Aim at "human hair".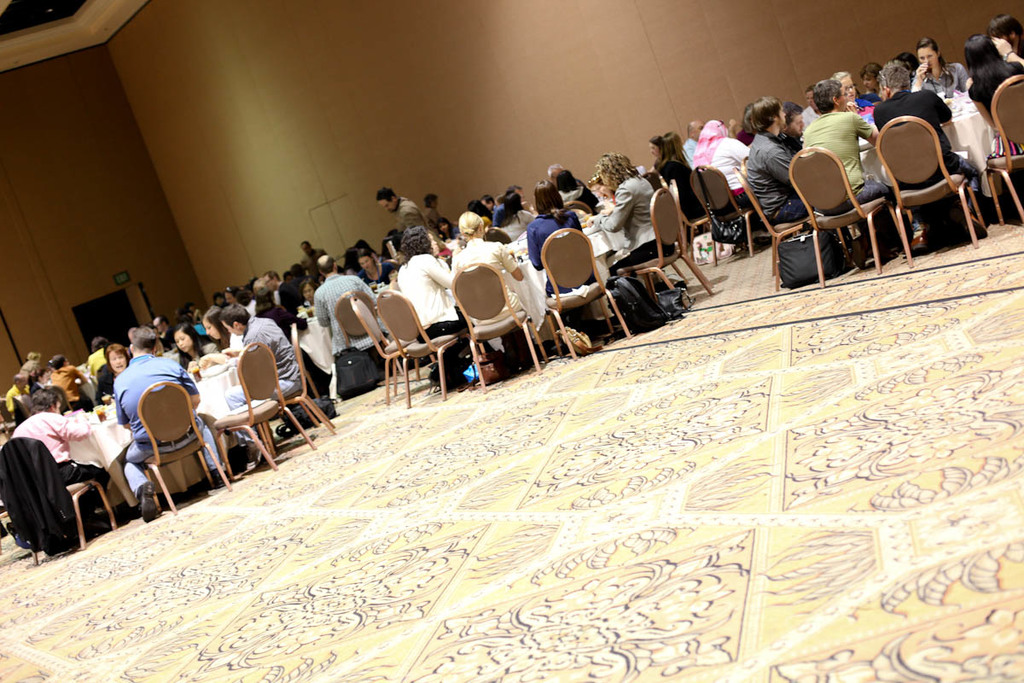
Aimed at bbox=(829, 72, 849, 85).
